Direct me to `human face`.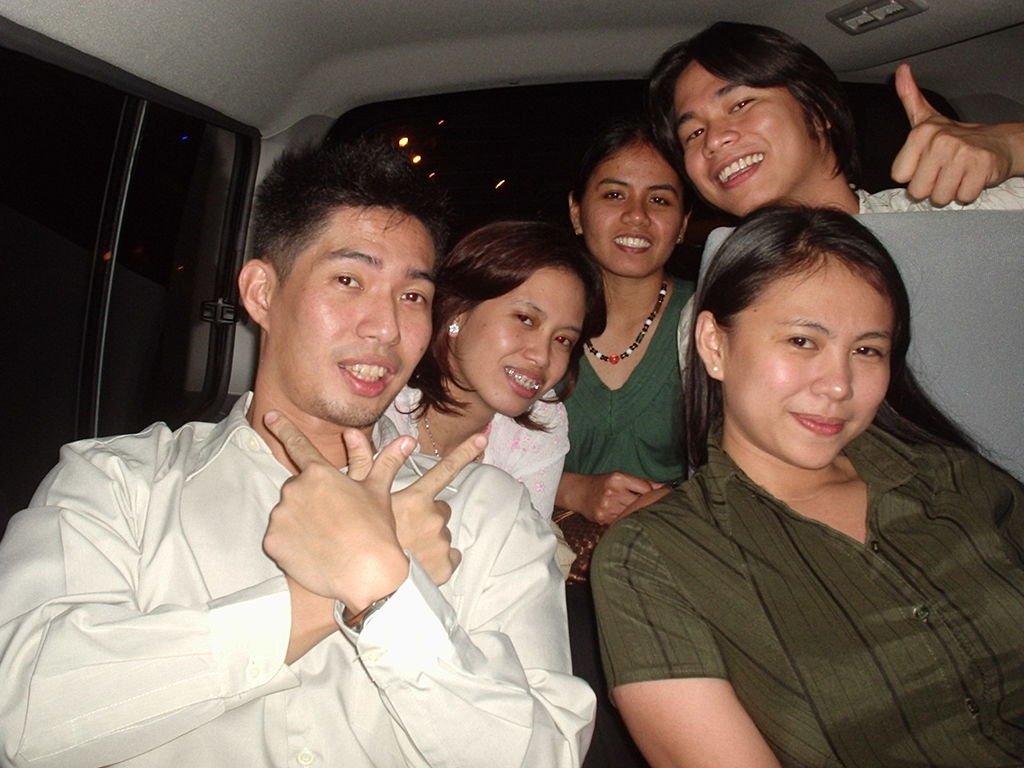
Direction: <region>273, 206, 436, 428</region>.
